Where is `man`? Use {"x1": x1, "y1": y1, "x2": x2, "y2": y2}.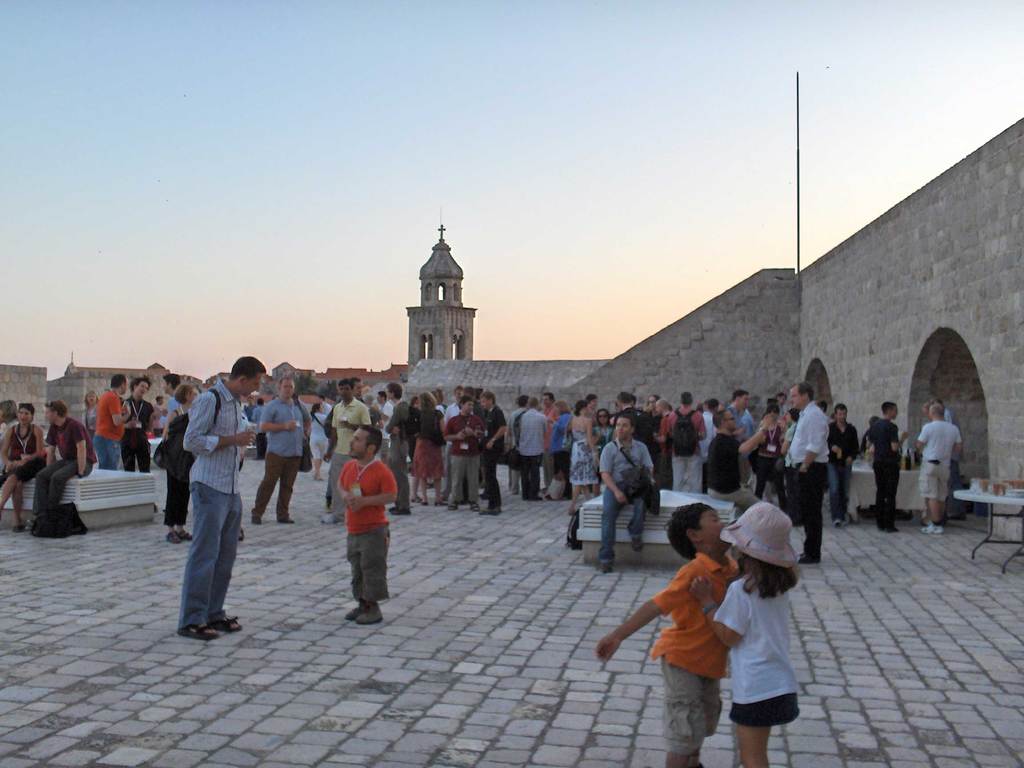
{"x1": 515, "y1": 399, "x2": 550, "y2": 502}.
